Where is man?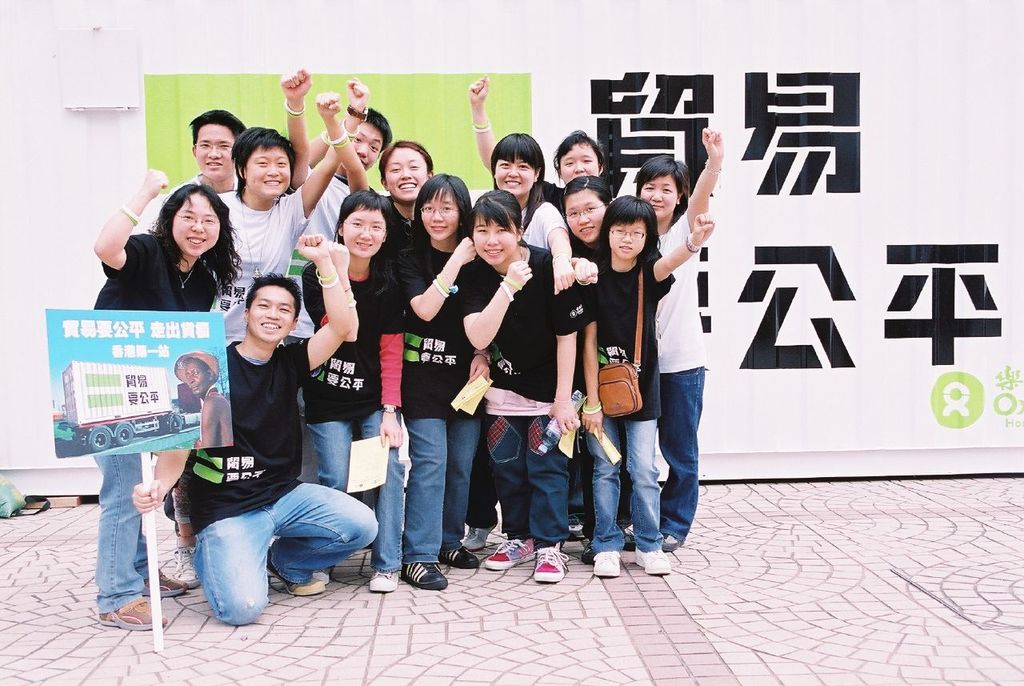
129:247:334:620.
